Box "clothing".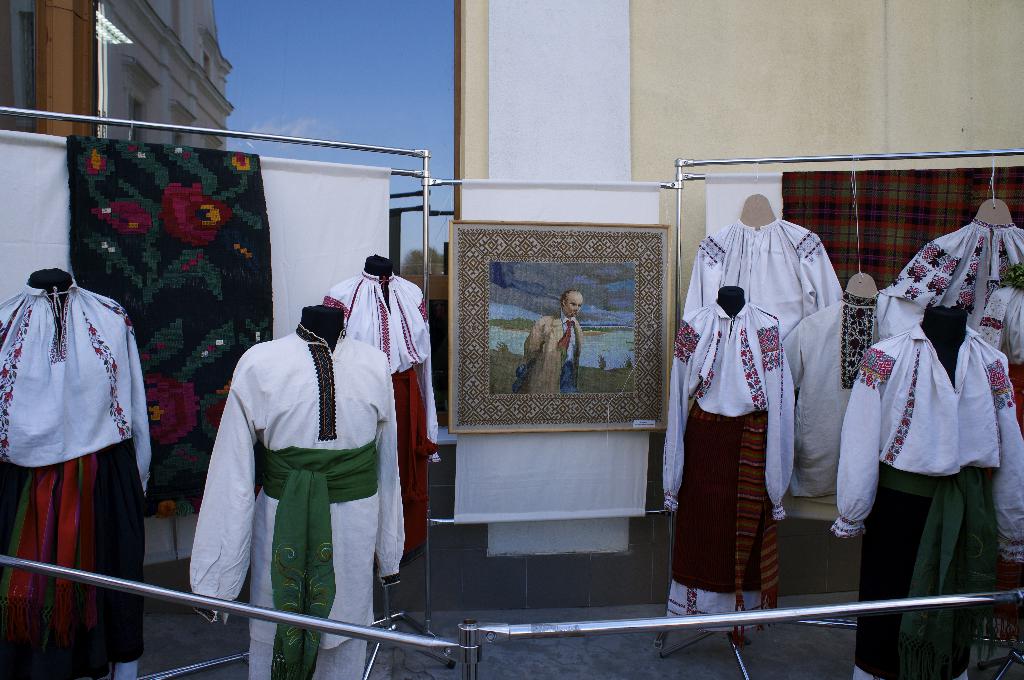
324, 269, 438, 555.
